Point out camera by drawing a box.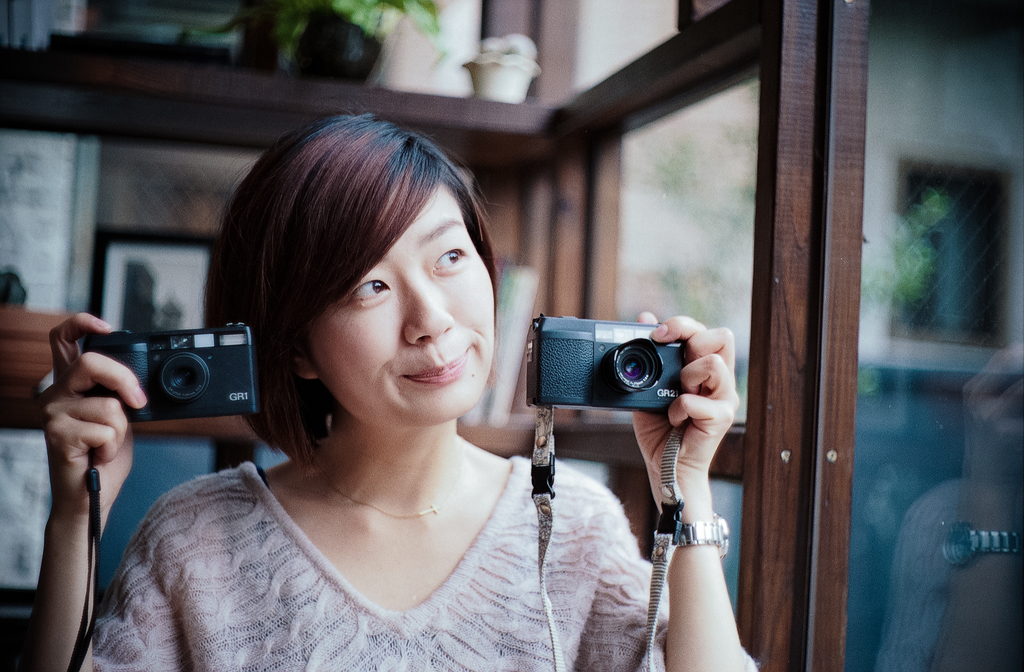
<region>526, 320, 690, 416</region>.
